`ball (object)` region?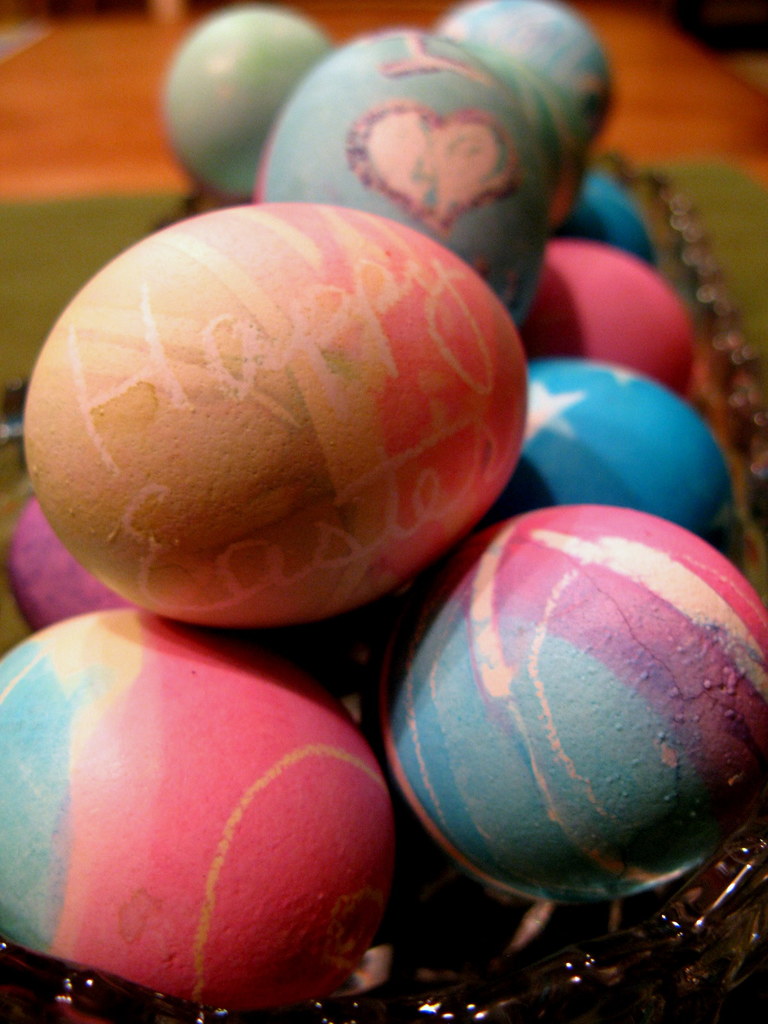
left=378, top=506, right=767, bottom=905
